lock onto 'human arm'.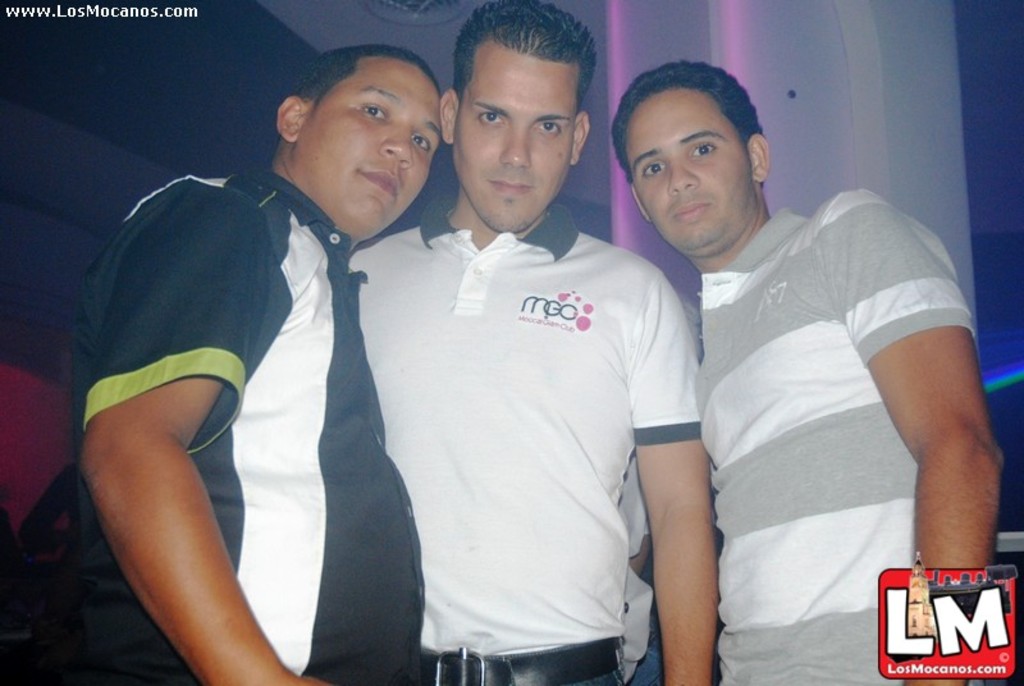
Locked: (left=828, top=232, right=1004, bottom=626).
